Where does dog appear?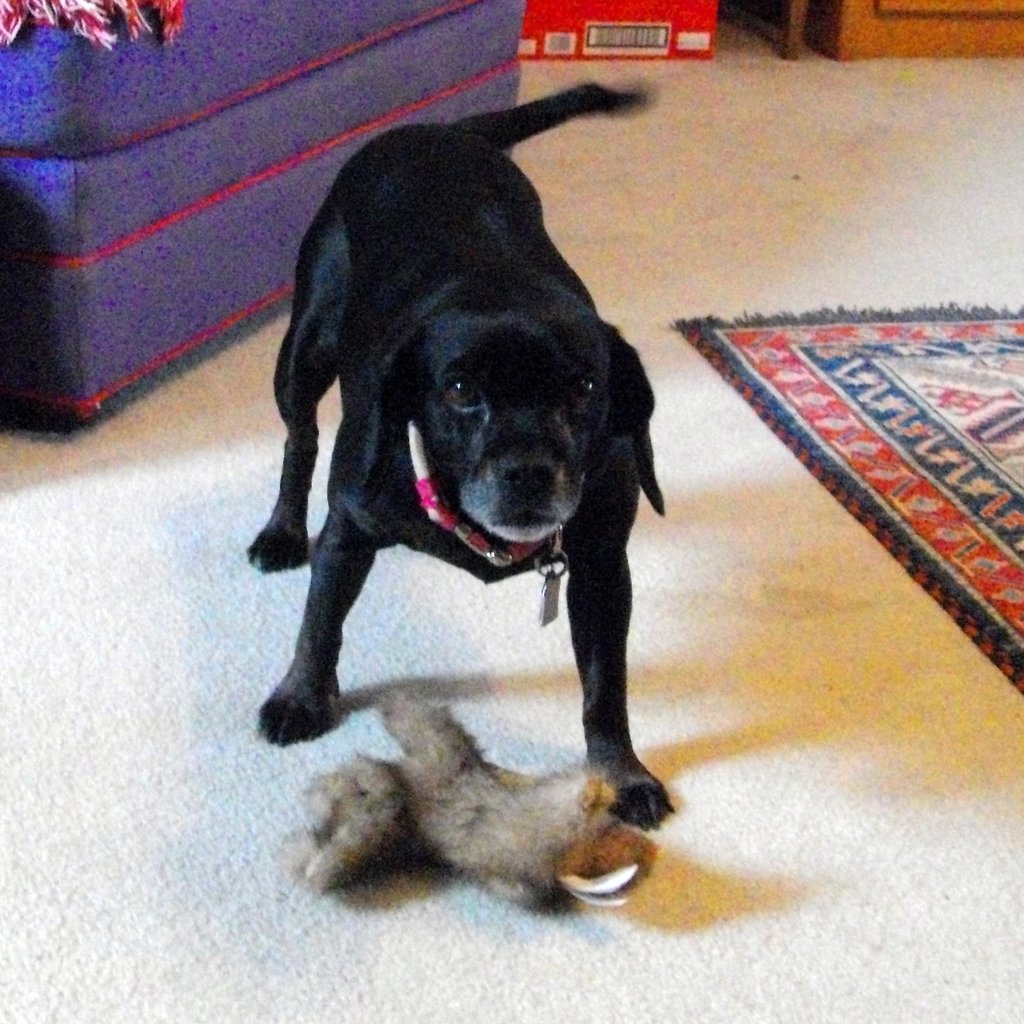
Appears at select_region(236, 76, 664, 830).
